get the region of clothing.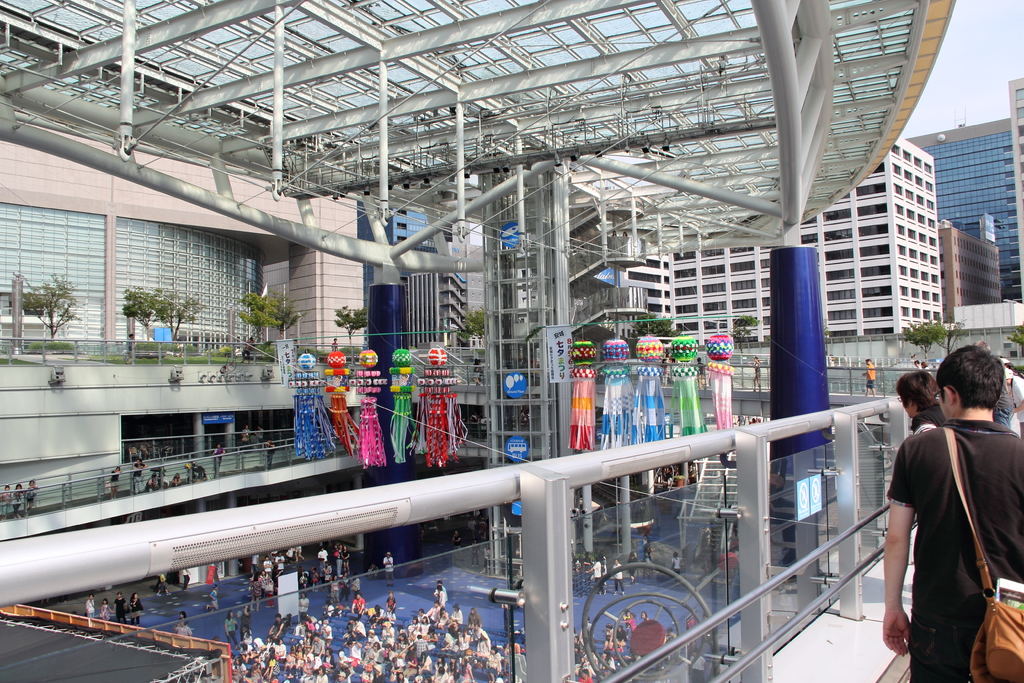
locate(892, 374, 1011, 676).
